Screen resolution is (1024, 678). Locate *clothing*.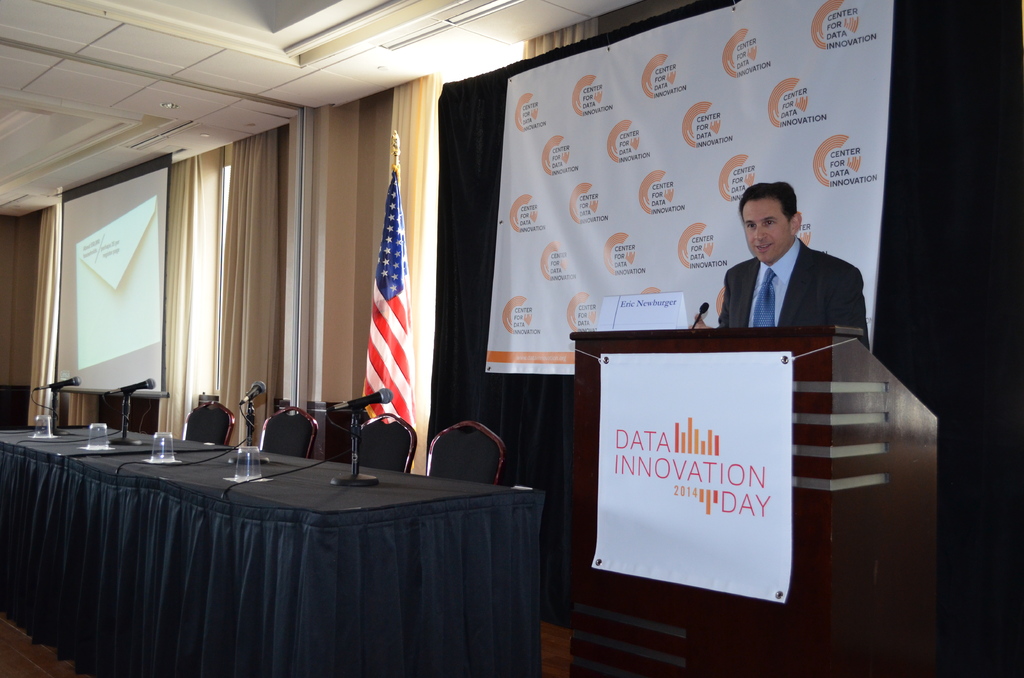
box(713, 235, 873, 354).
